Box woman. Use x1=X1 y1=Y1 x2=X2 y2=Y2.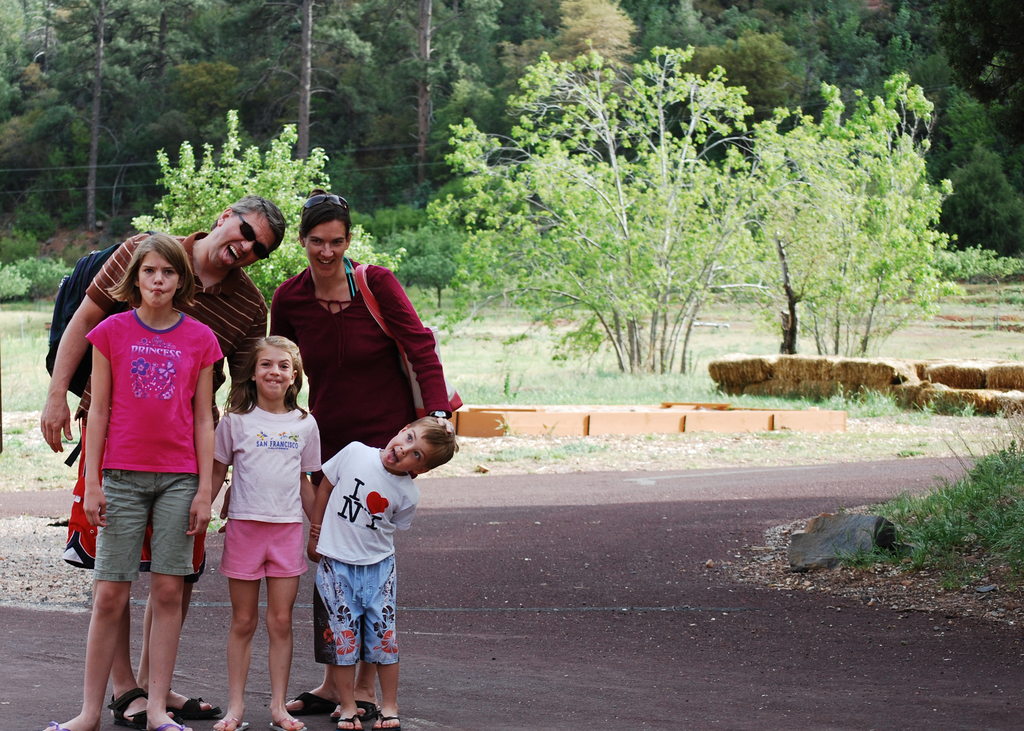
x1=266 y1=192 x2=449 y2=714.
